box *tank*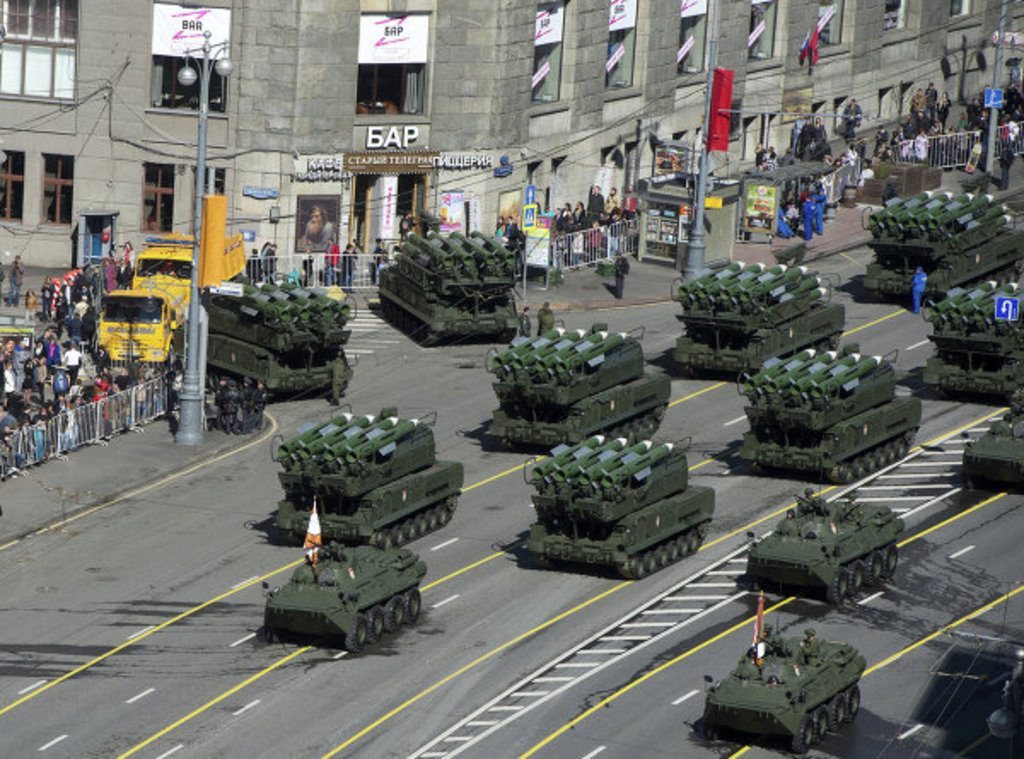
865,186,1022,297
